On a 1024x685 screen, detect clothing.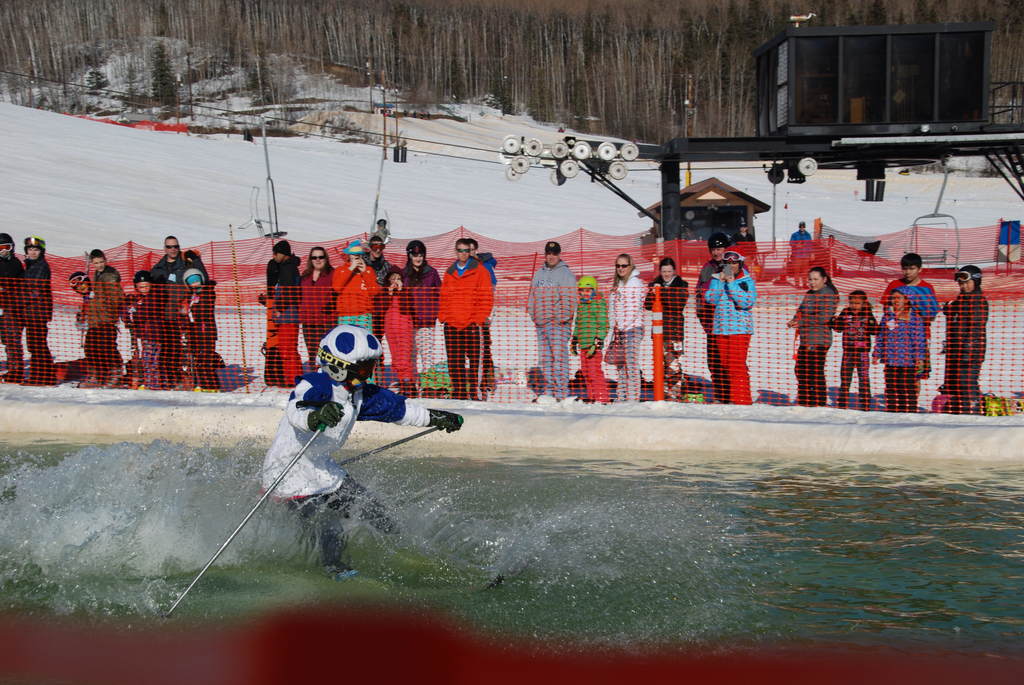
(123, 283, 161, 388).
